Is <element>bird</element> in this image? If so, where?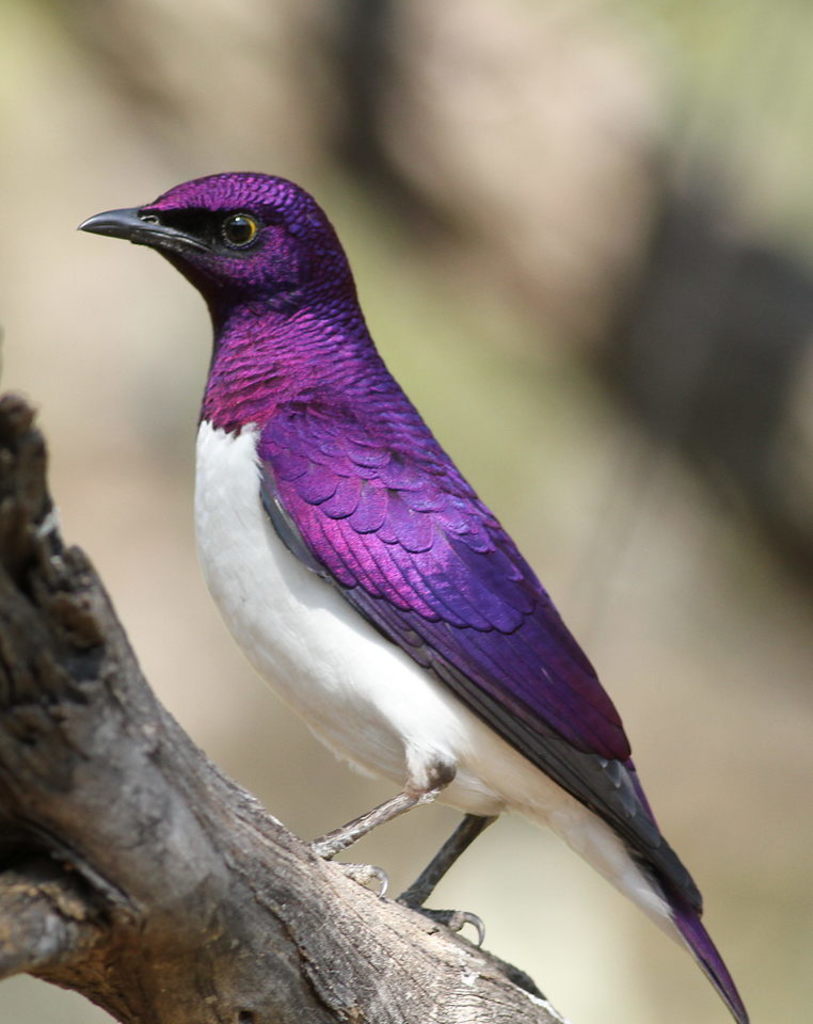
Yes, at (75, 159, 749, 960).
